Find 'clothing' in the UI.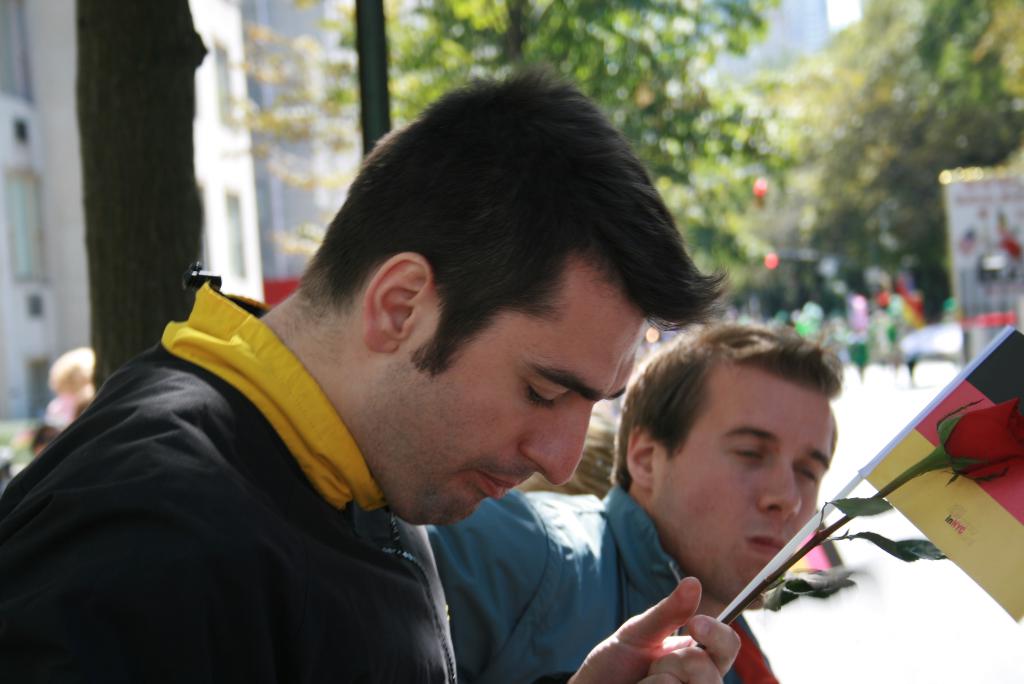
UI element at detection(429, 484, 777, 683).
